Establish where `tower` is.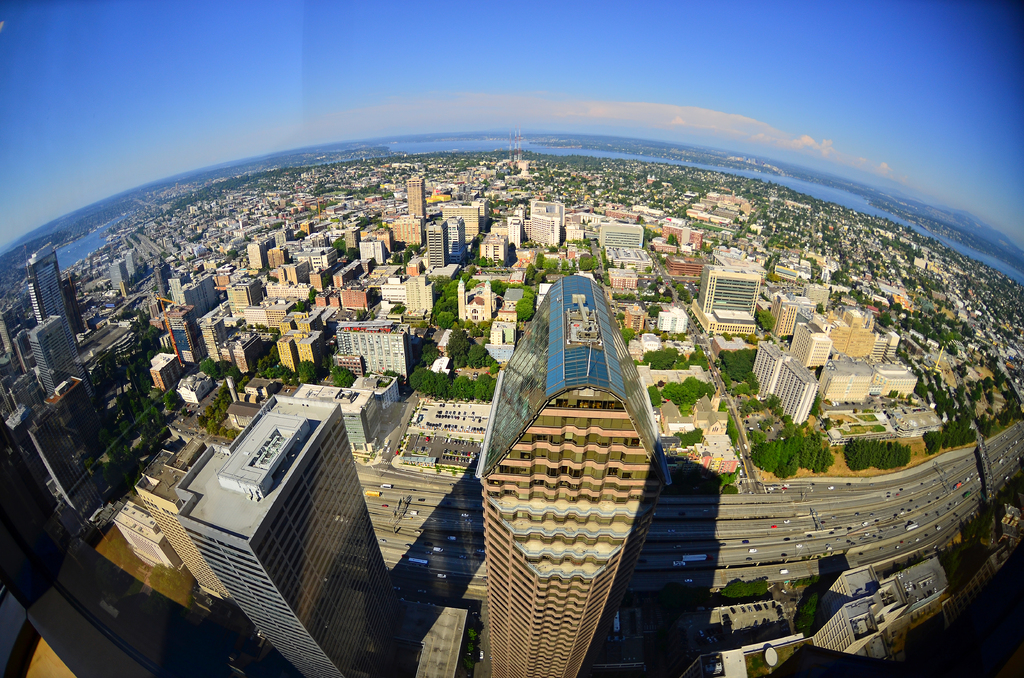
Established at [404,171,425,222].
